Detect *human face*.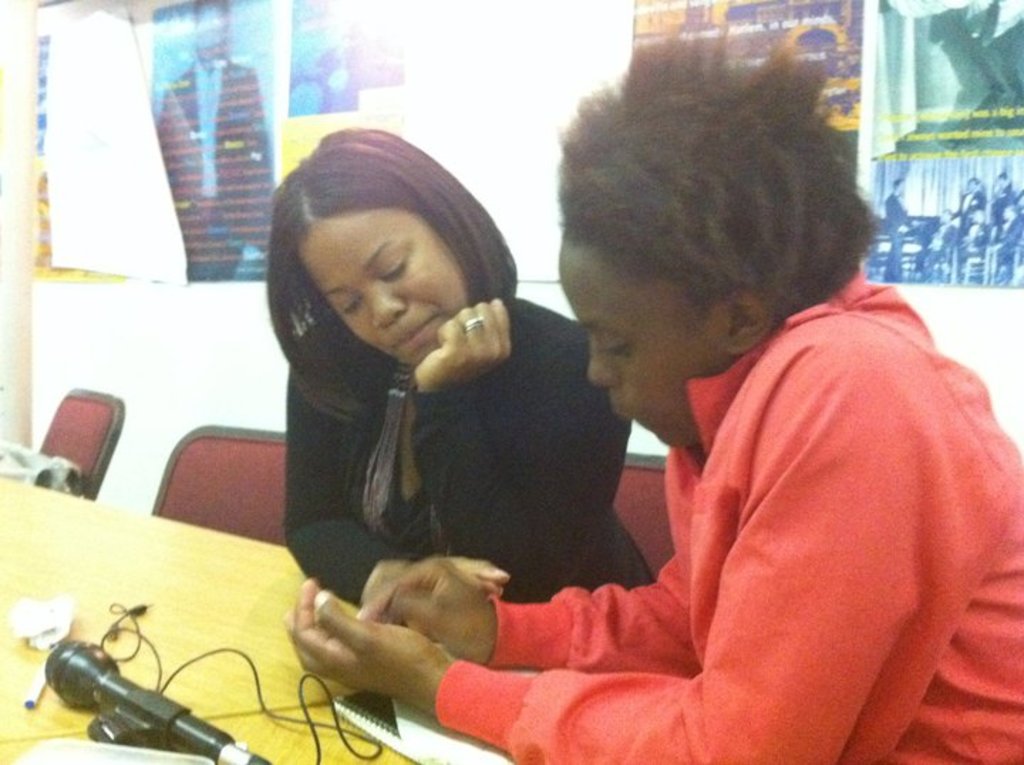
Detected at <bbox>300, 218, 472, 368</bbox>.
